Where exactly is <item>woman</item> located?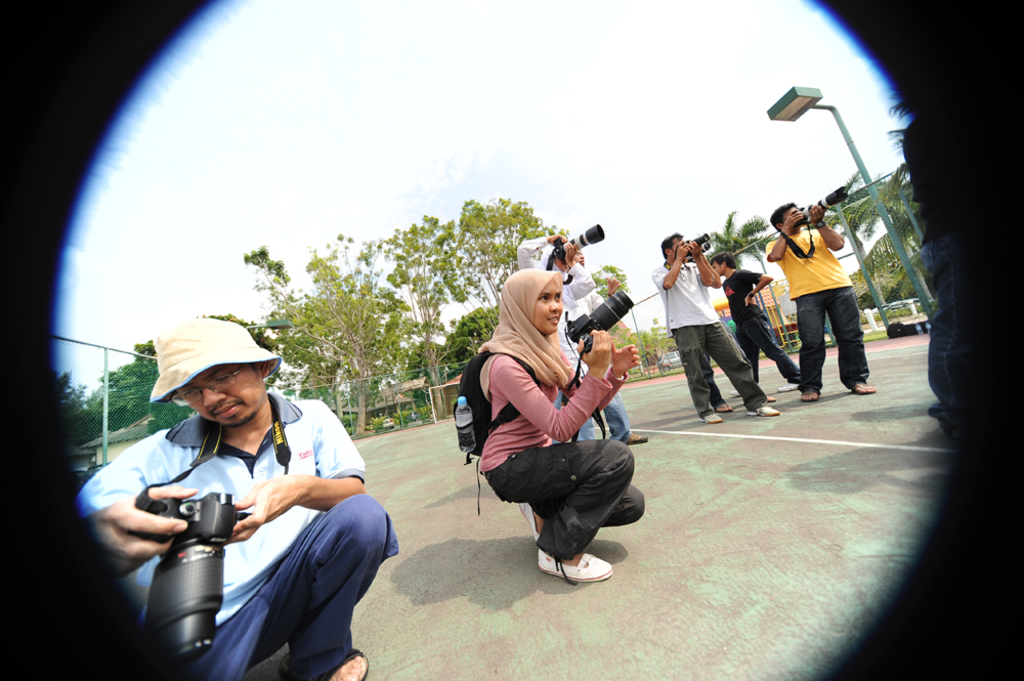
Its bounding box is {"left": 476, "top": 238, "right": 634, "bottom": 608}.
